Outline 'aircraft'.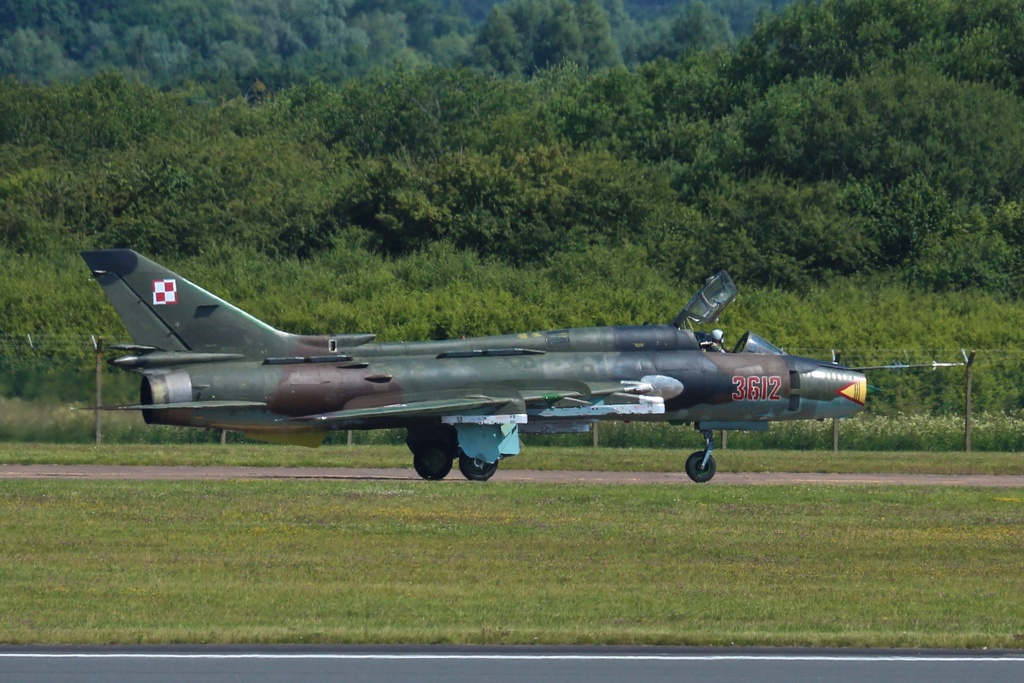
Outline: 81,252,902,488.
